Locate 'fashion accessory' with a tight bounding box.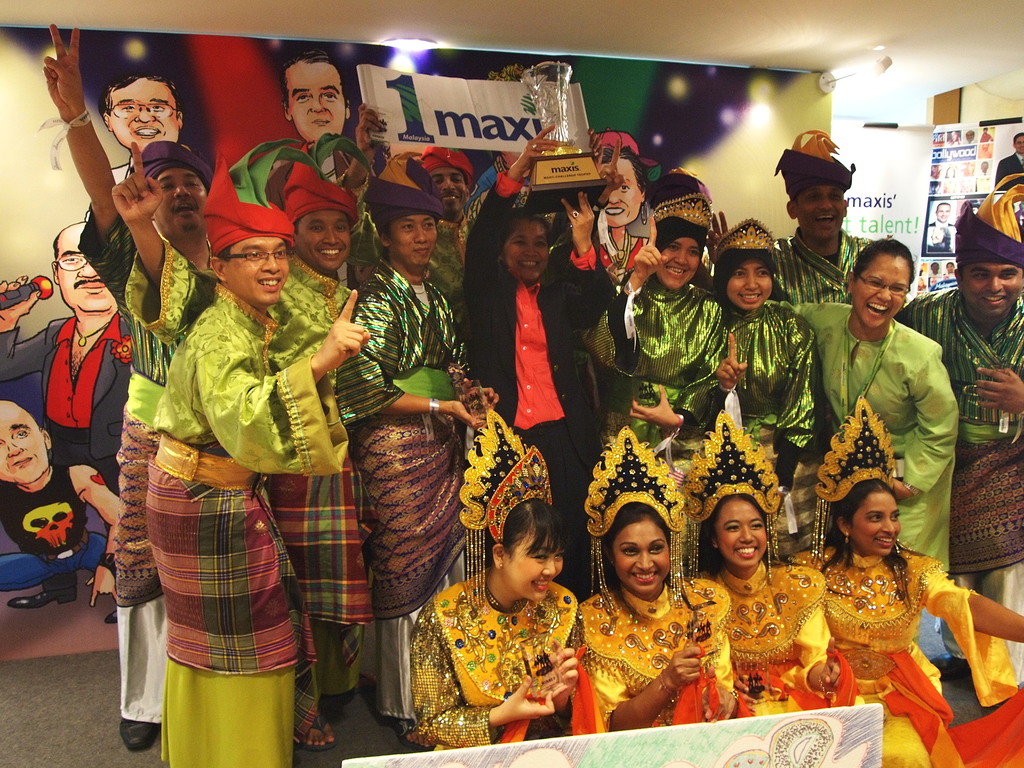
pyautogui.locateOnScreen(458, 408, 554, 607).
